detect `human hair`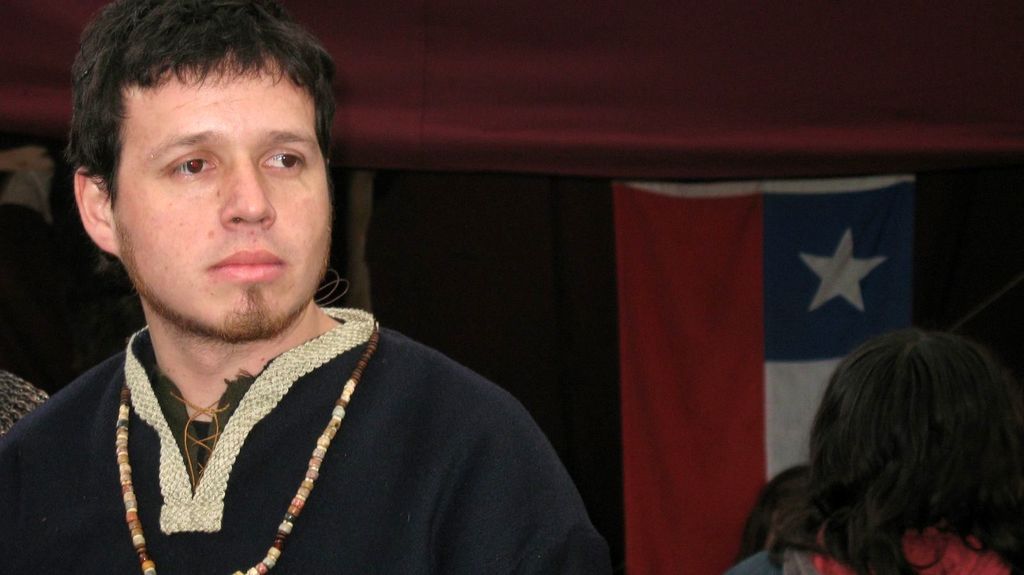
bbox(59, 0, 338, 288)
